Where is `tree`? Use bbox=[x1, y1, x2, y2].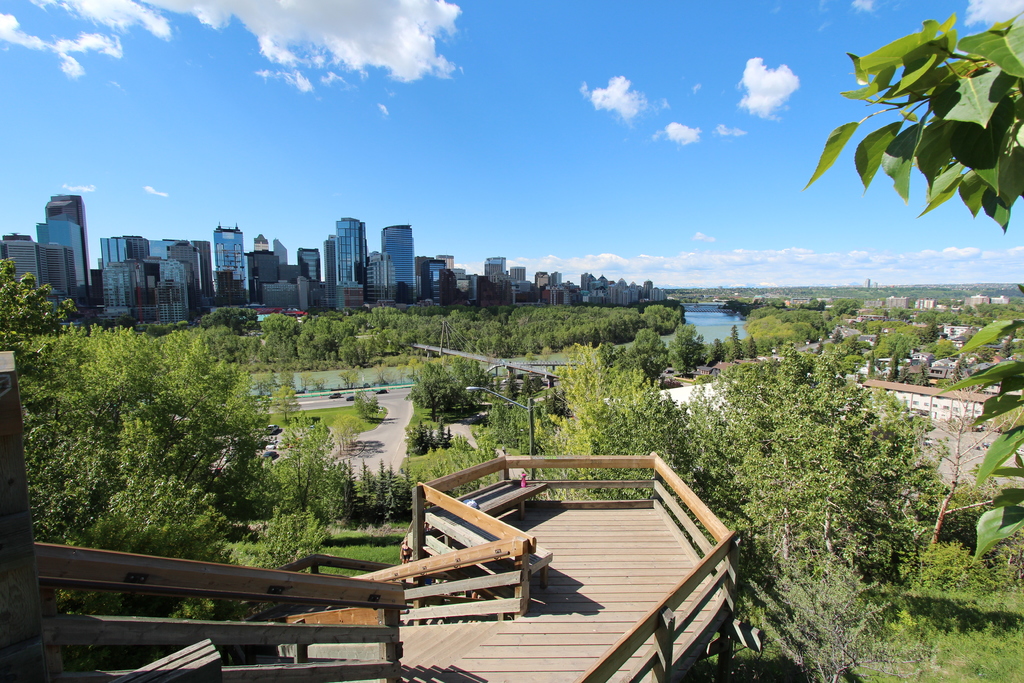
bbox=[97, 413, 234, 618].
